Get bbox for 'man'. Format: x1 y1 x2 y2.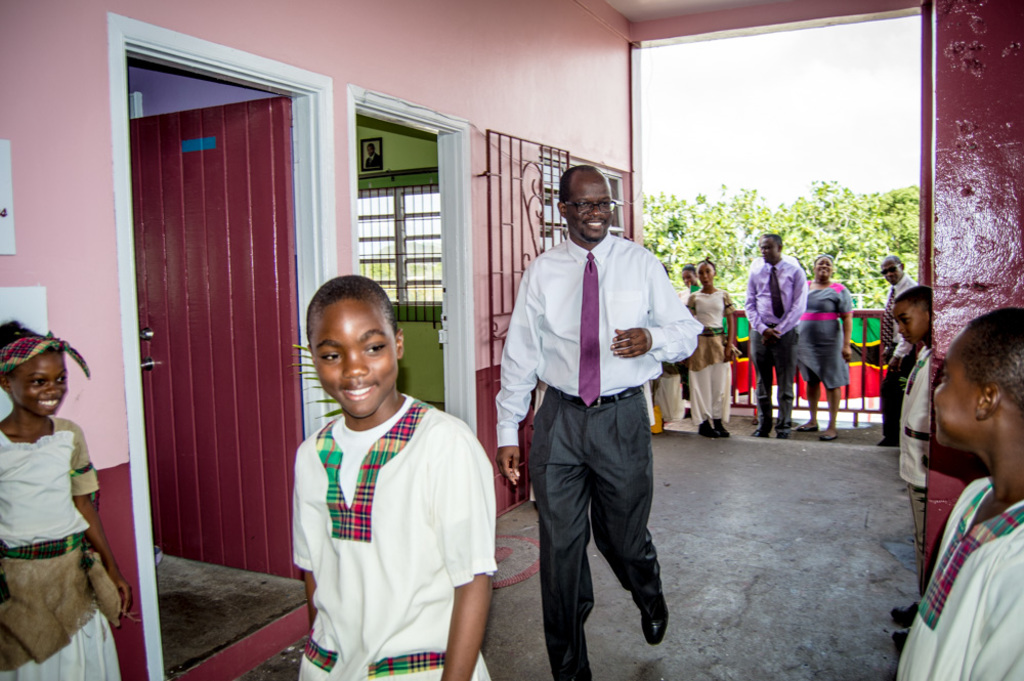
745 230 809 437.
